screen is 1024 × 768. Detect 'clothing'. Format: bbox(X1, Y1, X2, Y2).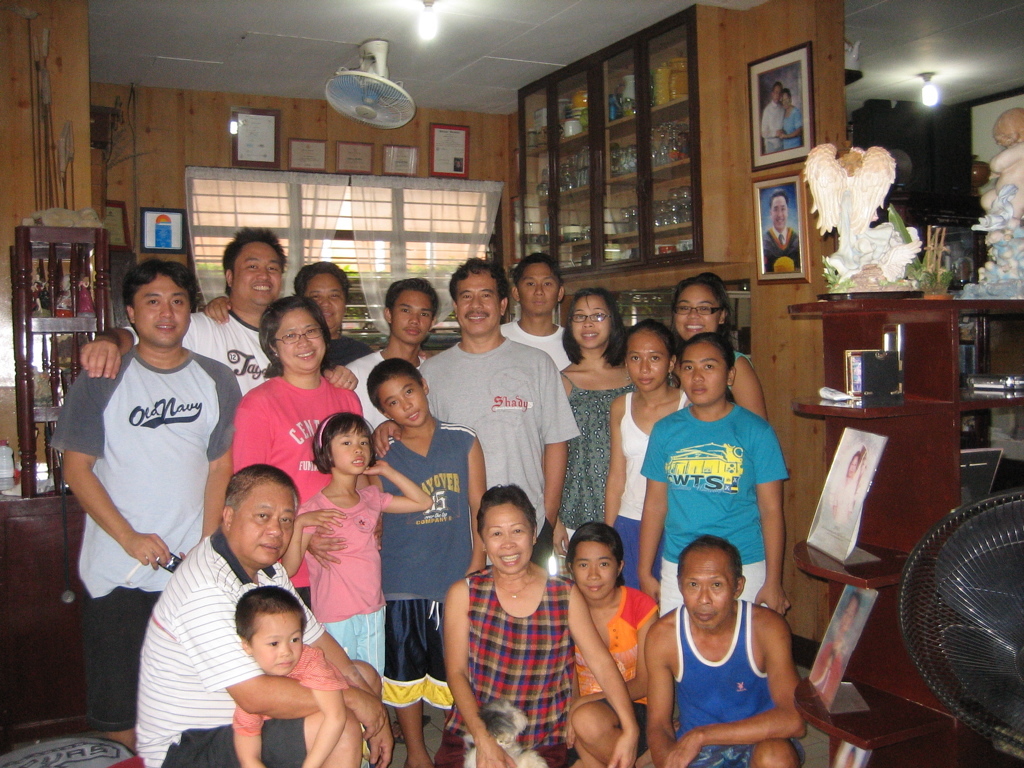
bbox(46, 341, 241, 733).
